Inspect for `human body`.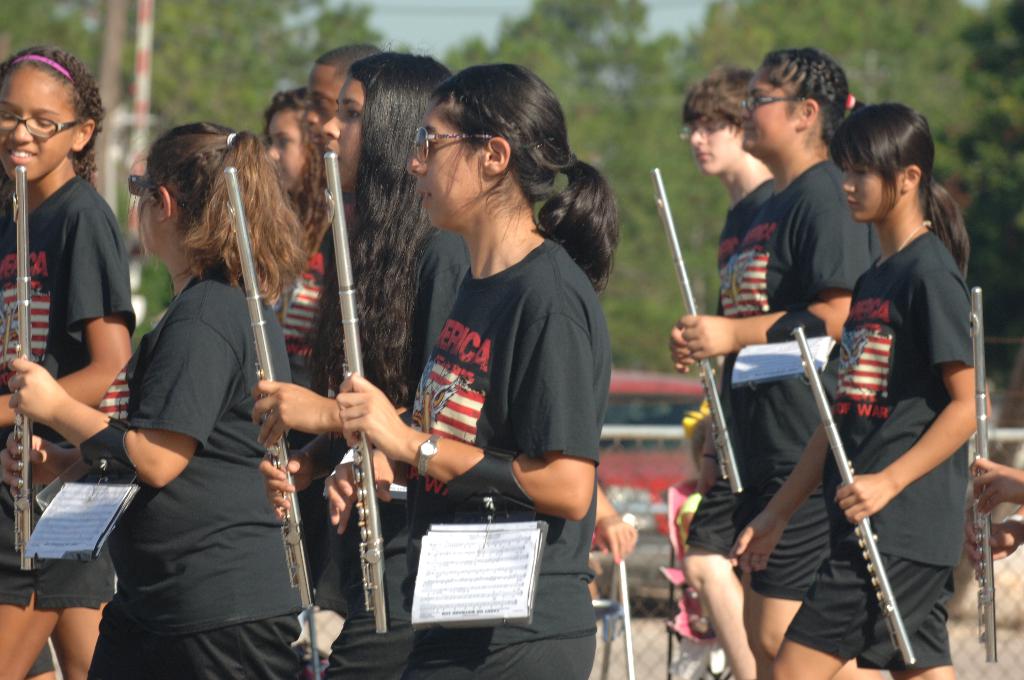
Inspection: bbox=(252, 224, 472, 679).
